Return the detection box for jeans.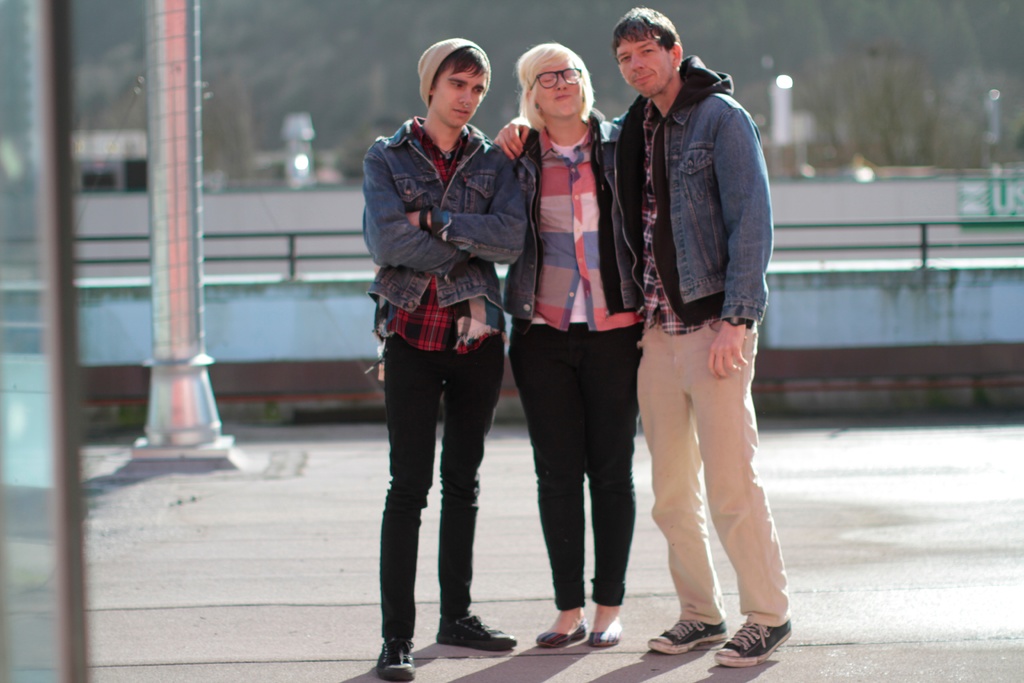
bbox(353, 104, 529, 309).
